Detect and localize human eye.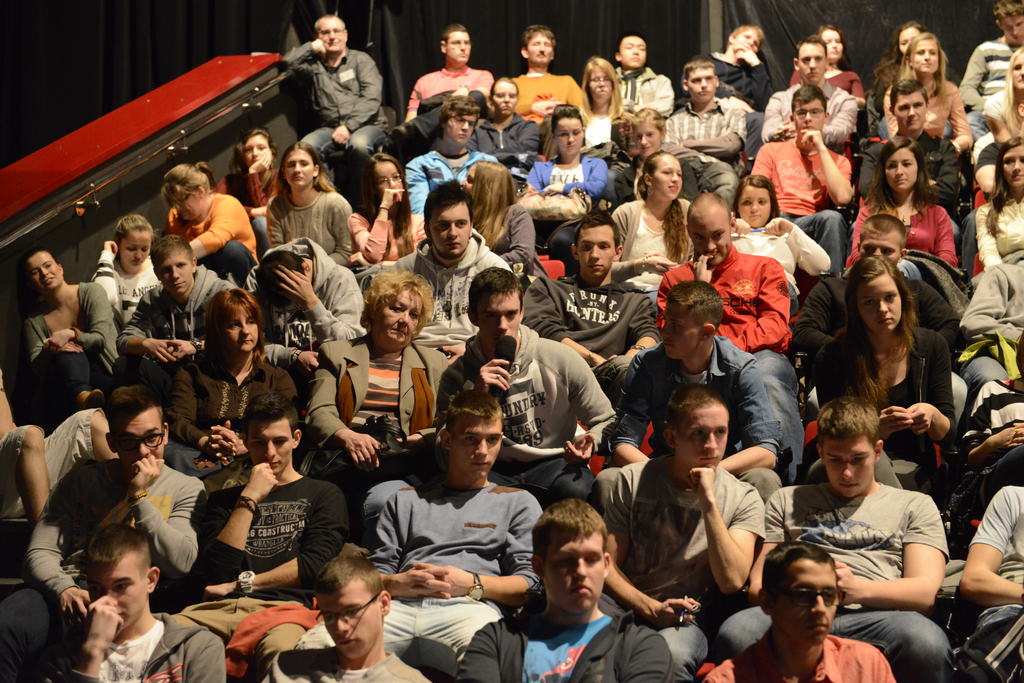
Localized at box(392, 173, 400, 181).
